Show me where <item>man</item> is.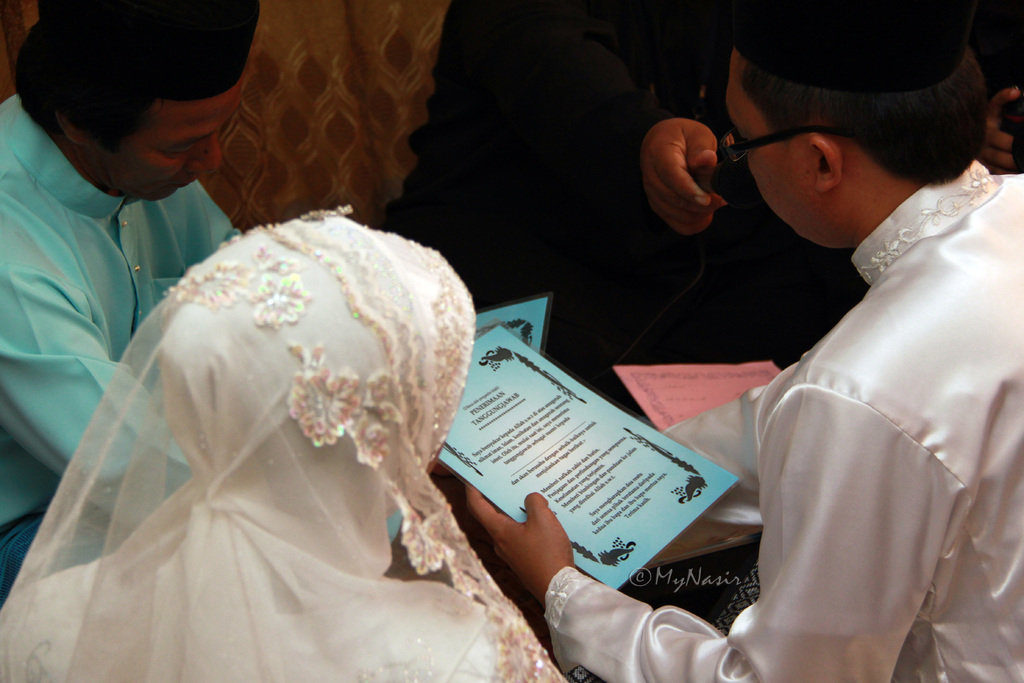
<item>man</item> is at (0,18,312,494).
